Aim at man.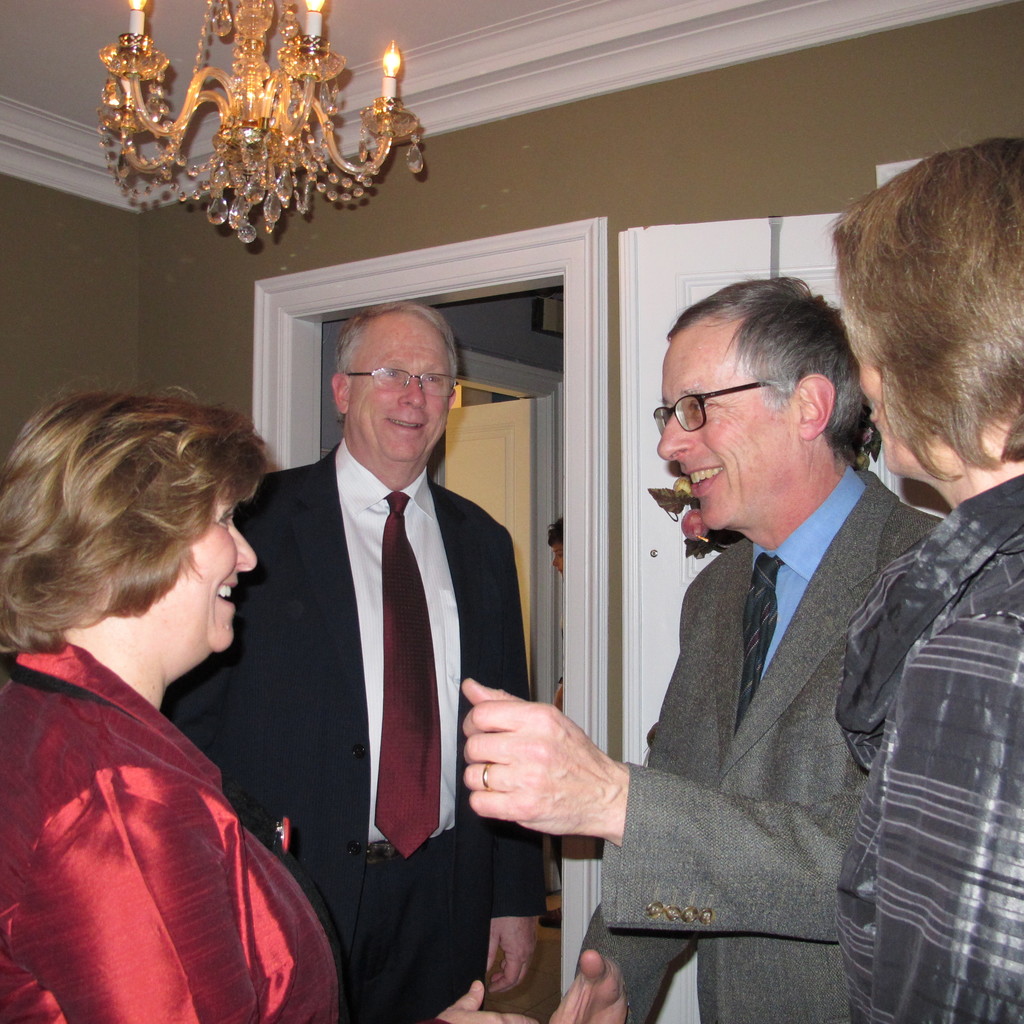
Aimed at (234, 275, 569, 973).
